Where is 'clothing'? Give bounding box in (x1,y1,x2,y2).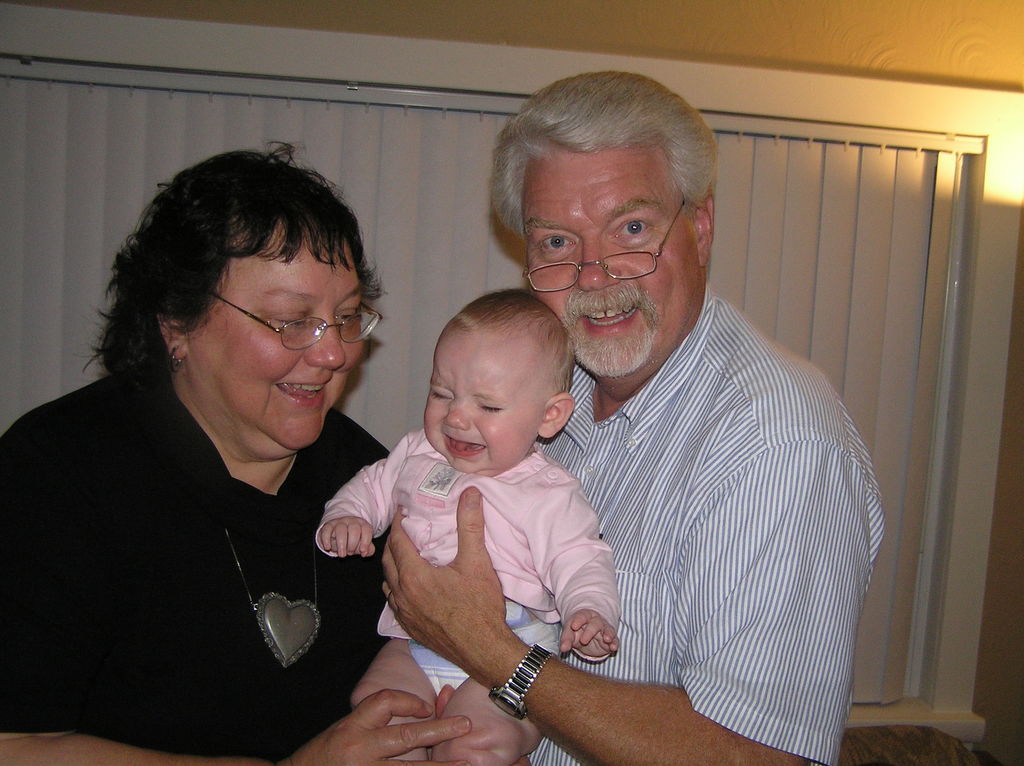
(0,353,397,765).
